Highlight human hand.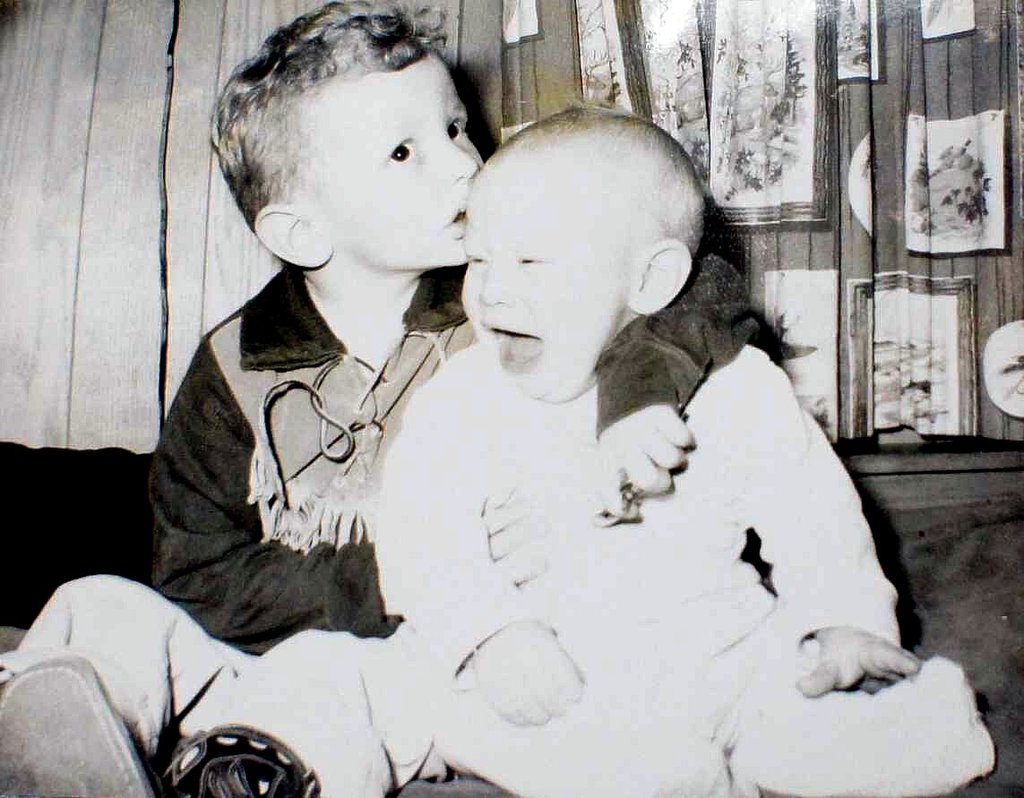
Highlighted region: l=796, t=627, r=921, b=699.
